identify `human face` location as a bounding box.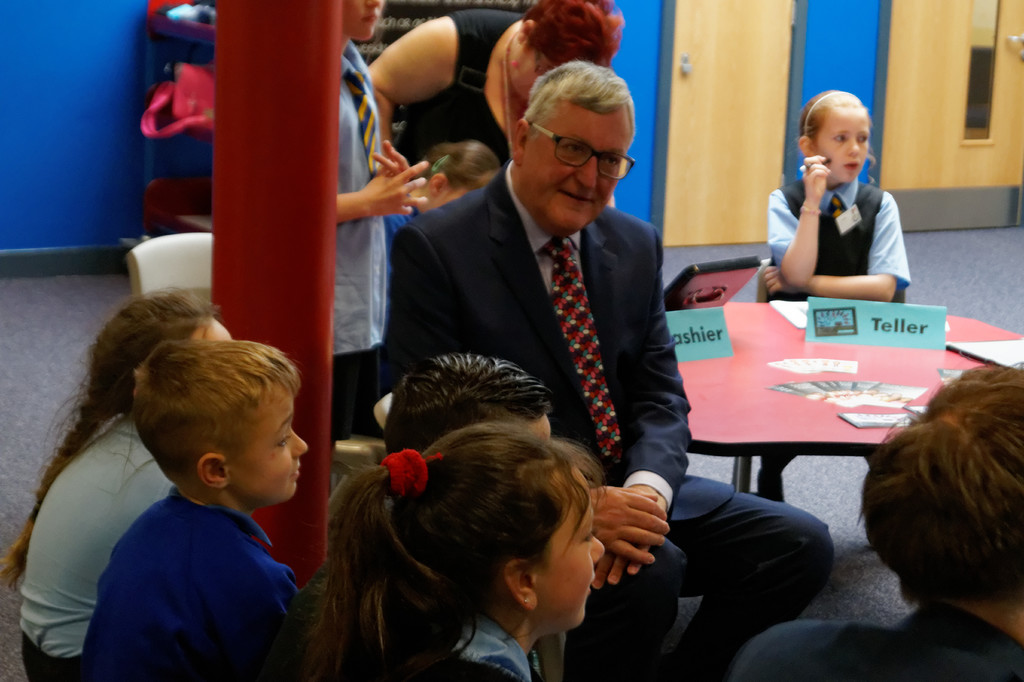
rect(340, 0, 385, 43).
